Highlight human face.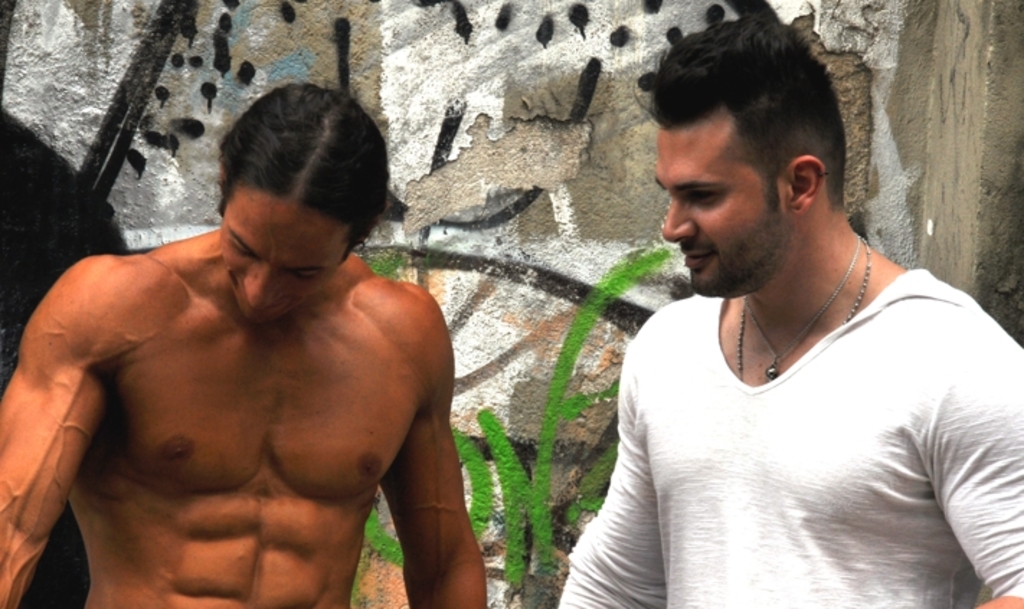
Highlighted region: l=223, t=194, r=347, b=327.
